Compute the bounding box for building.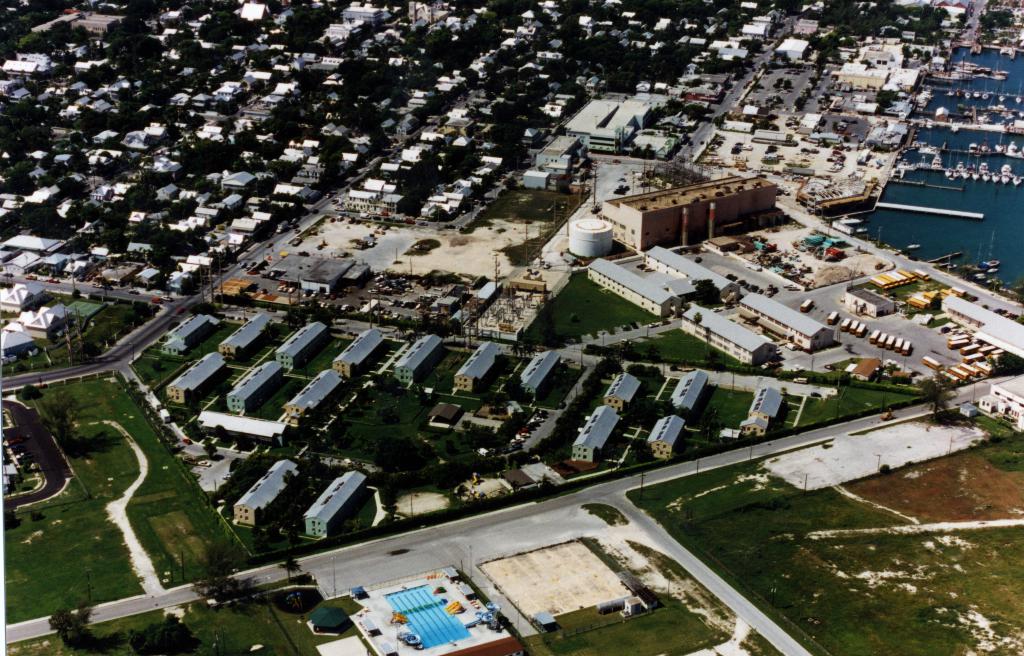
Rect(574, 404, 621, 459).
